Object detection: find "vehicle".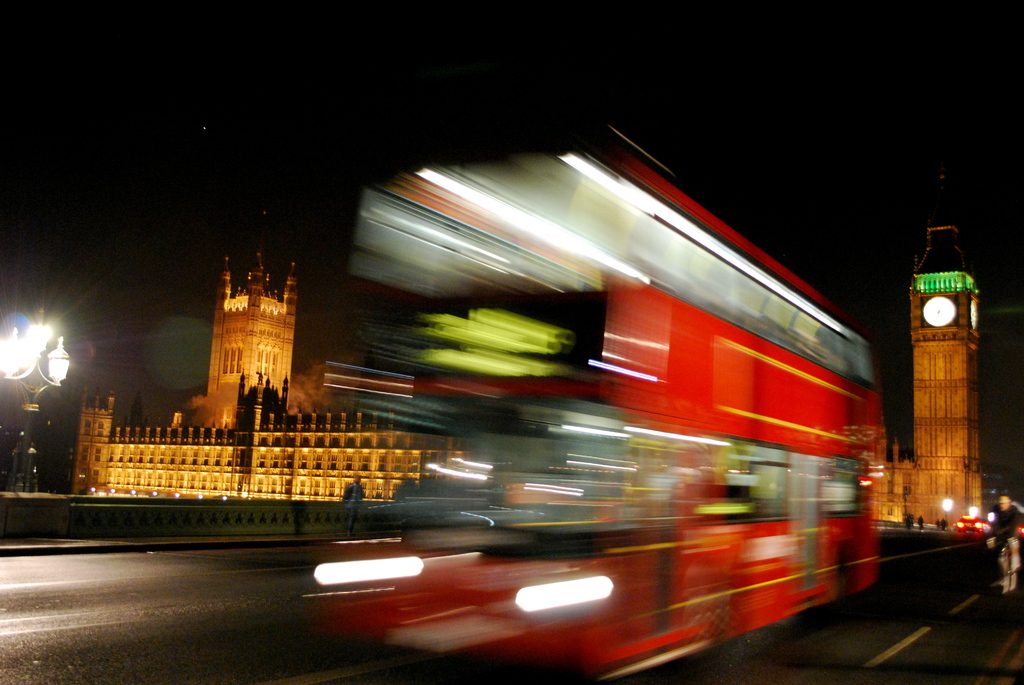
986, 530, 1023, 594.
